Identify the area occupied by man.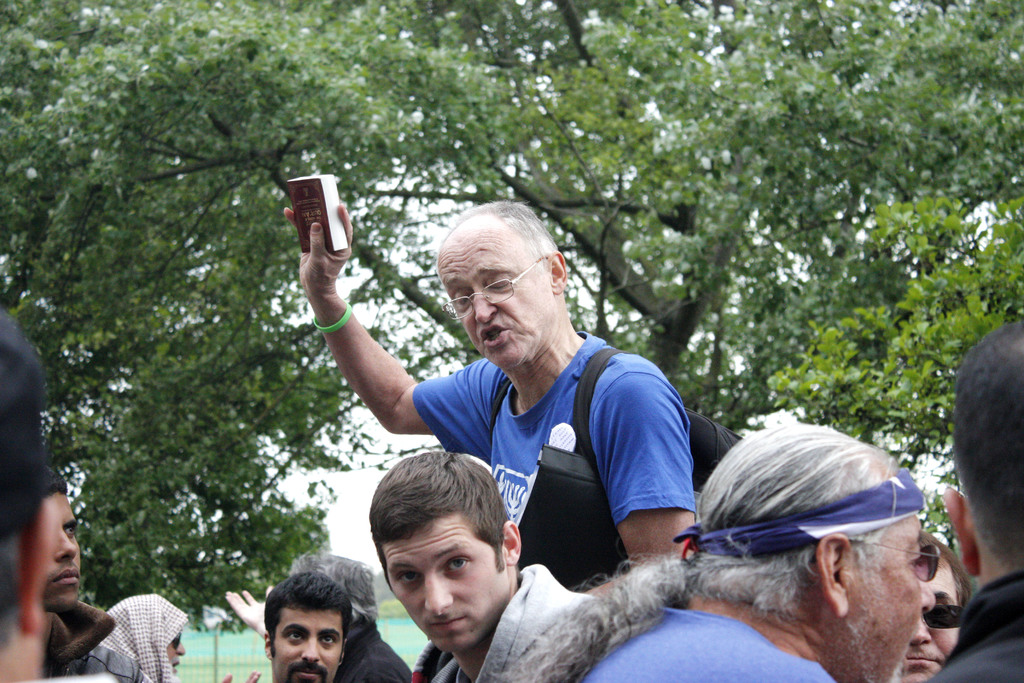
Area: x1=490, y1=411, x2=931, y2=682.
